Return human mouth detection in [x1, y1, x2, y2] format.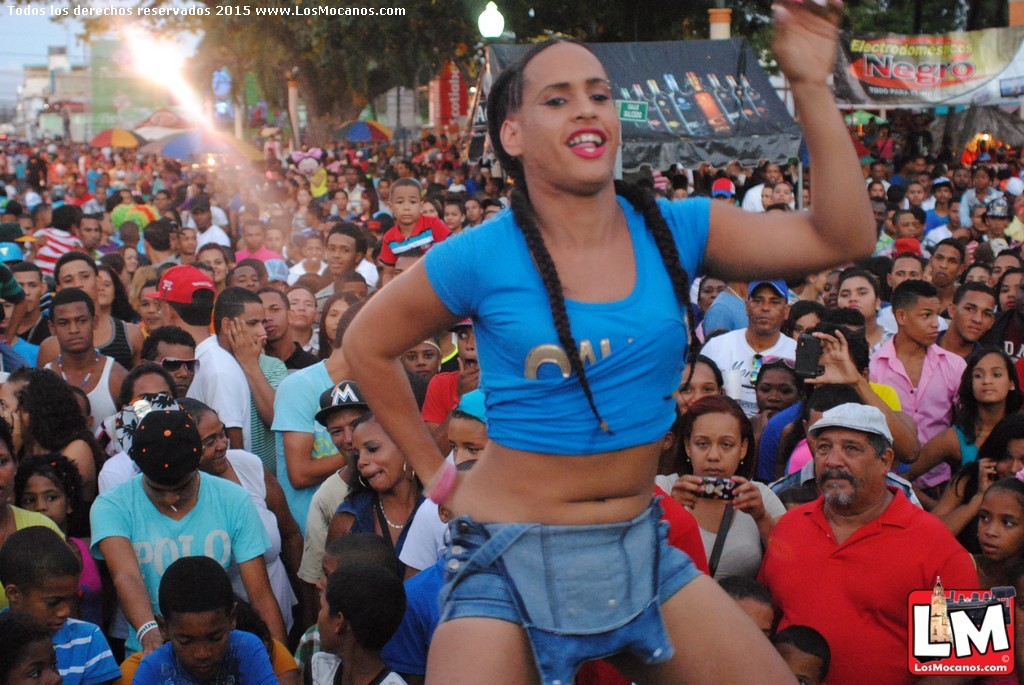
[965, 322, 982, 335].
